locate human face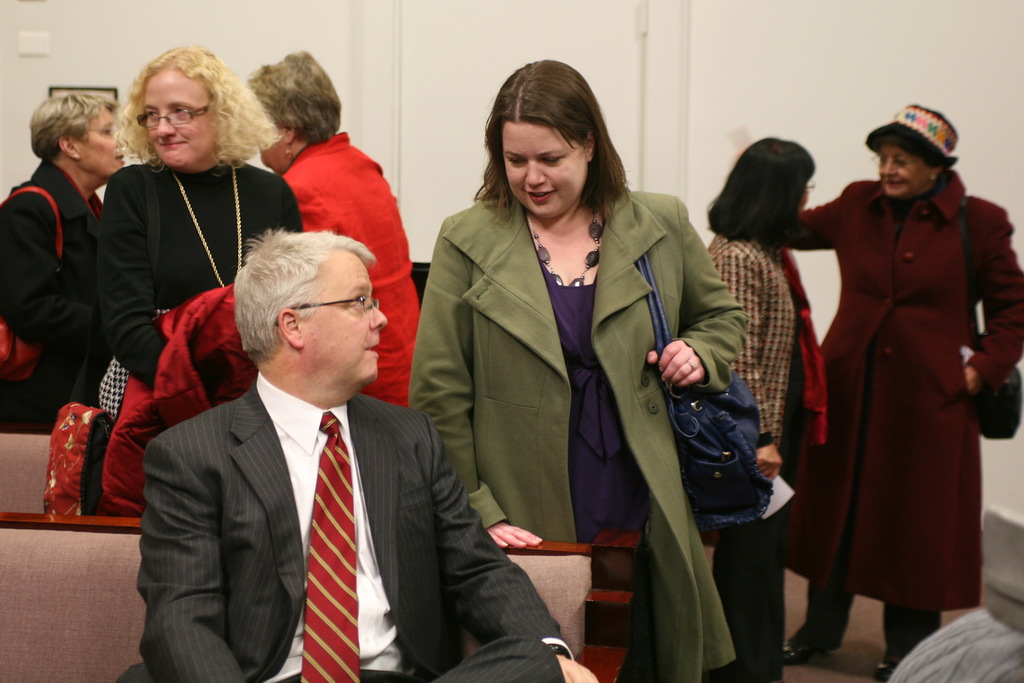
box=[143, 68, 212, 170]
